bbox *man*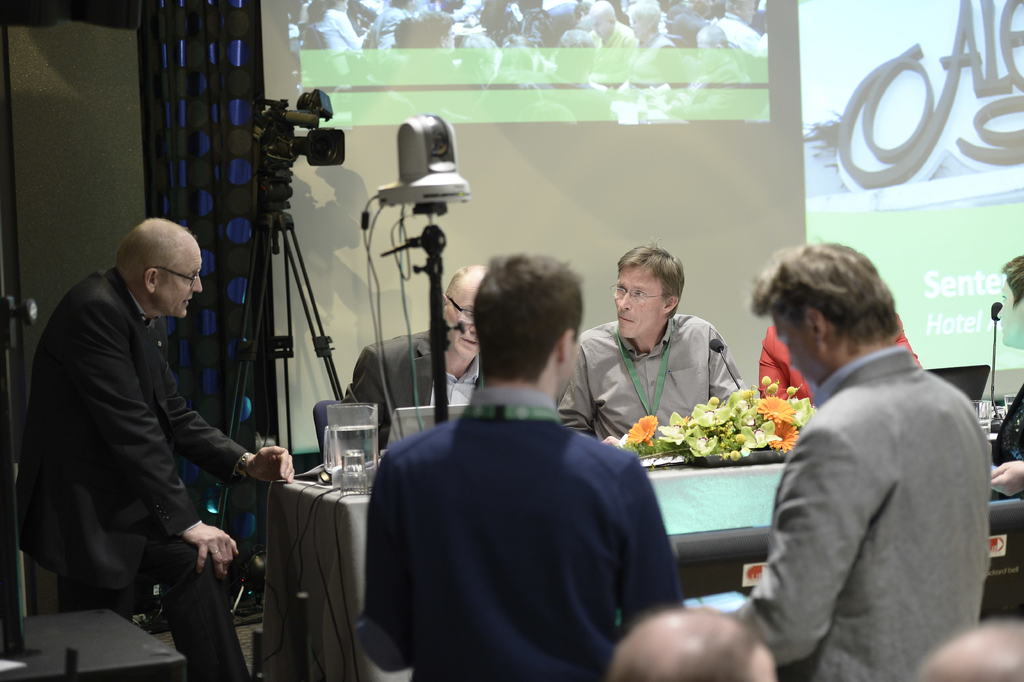
[x1=356, y1=251, x2=690, y2=681]
